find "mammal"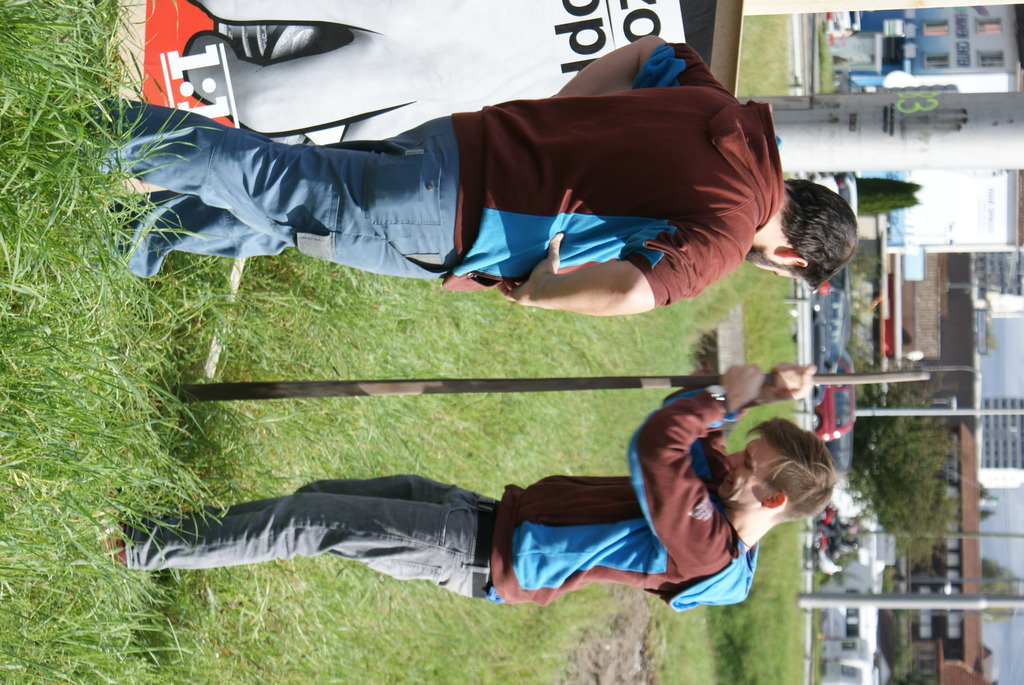
bbox=(105, 358, 844, 613)
